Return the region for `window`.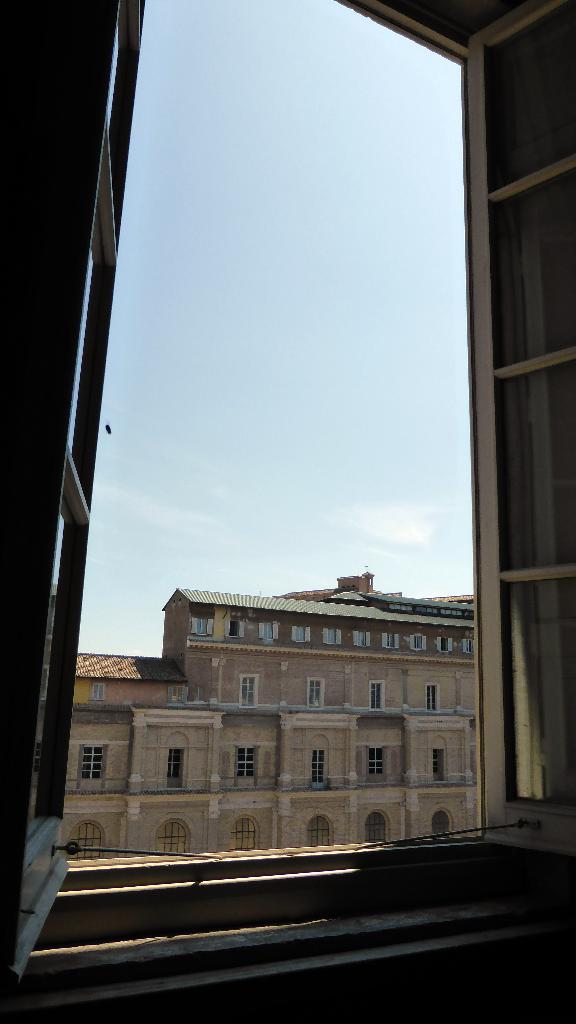
79:745:110:792.
